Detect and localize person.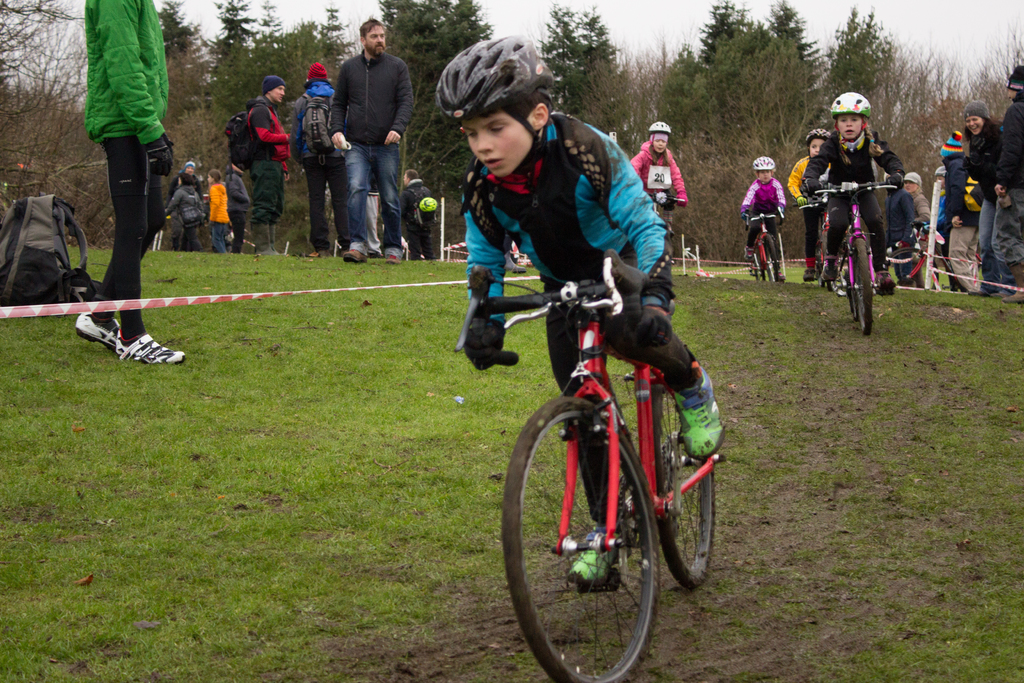
Localized at [left=627, top=119, right=686, bottom=256].
